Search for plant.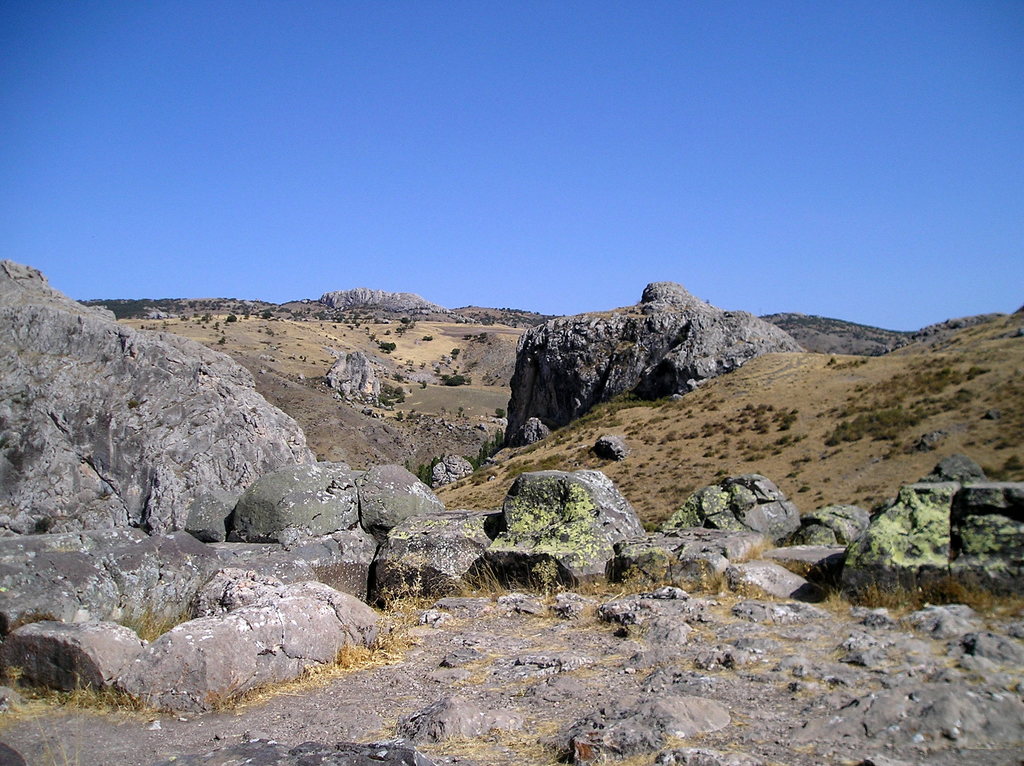
Found at box=[39, 665, 107, 708].
